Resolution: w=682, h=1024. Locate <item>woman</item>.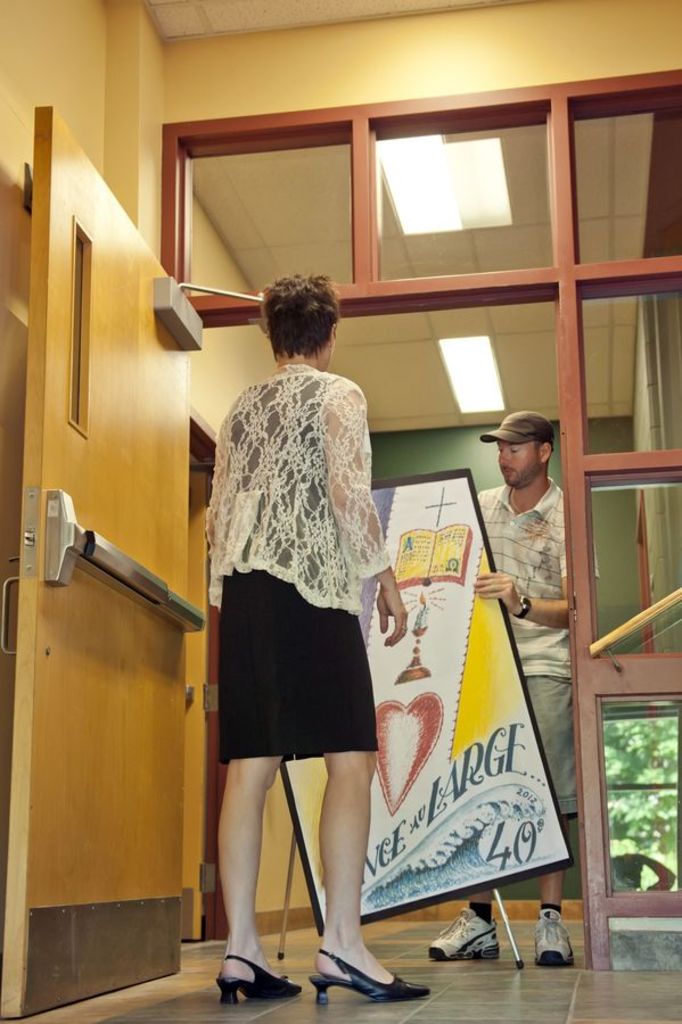
<box>197,257,409,983</box>.
